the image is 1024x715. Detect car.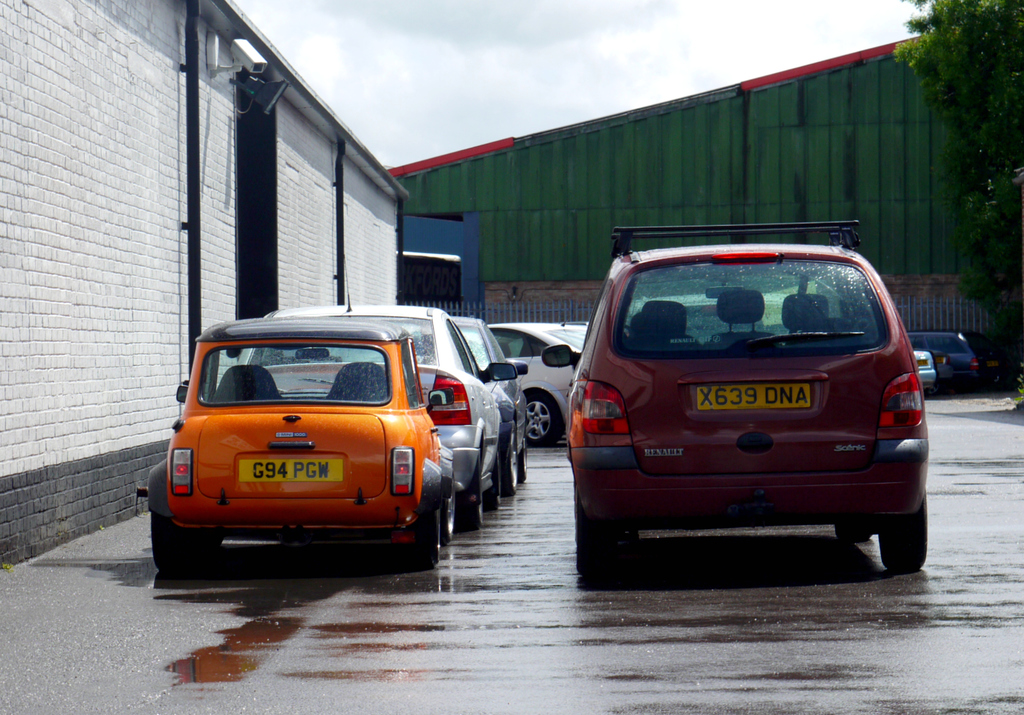
Detection: 426 311 527 491.
